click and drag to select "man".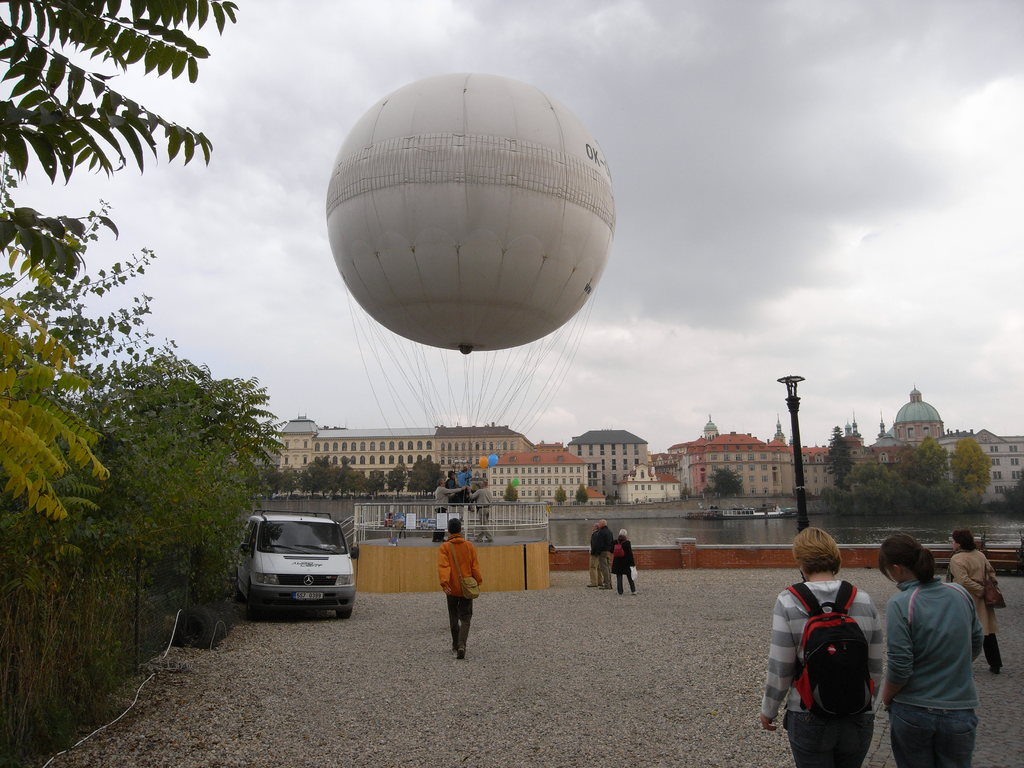
Selection: 457,459,477,506.
